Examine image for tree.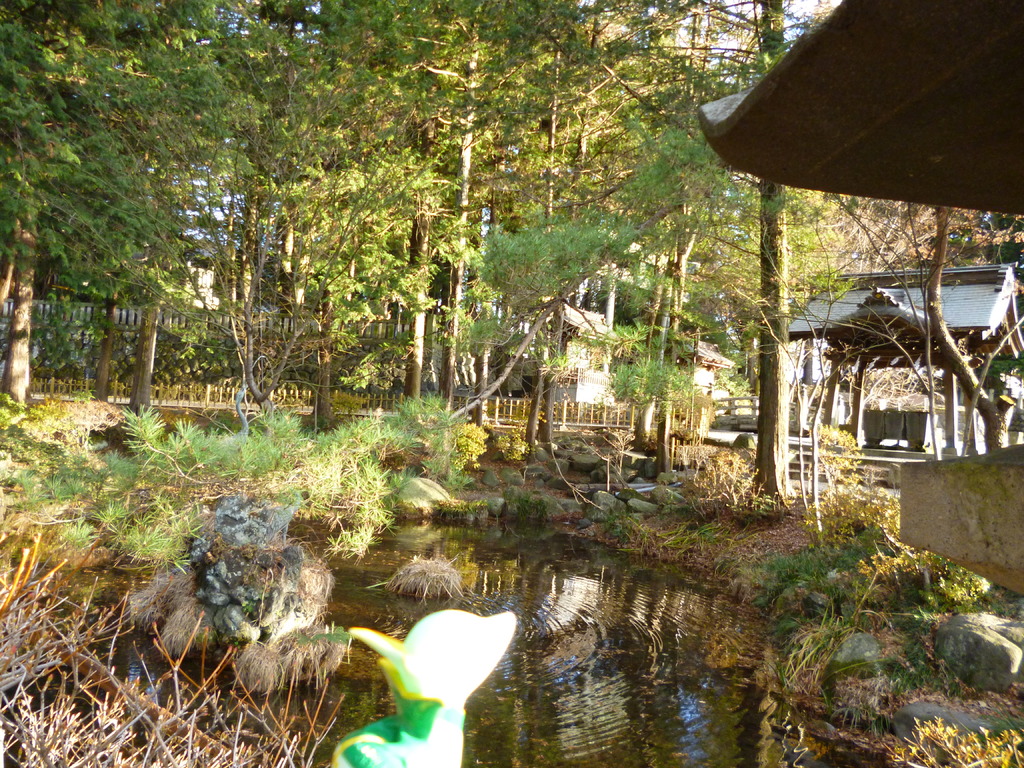
Examination result: [485, 0, 662, 471].
